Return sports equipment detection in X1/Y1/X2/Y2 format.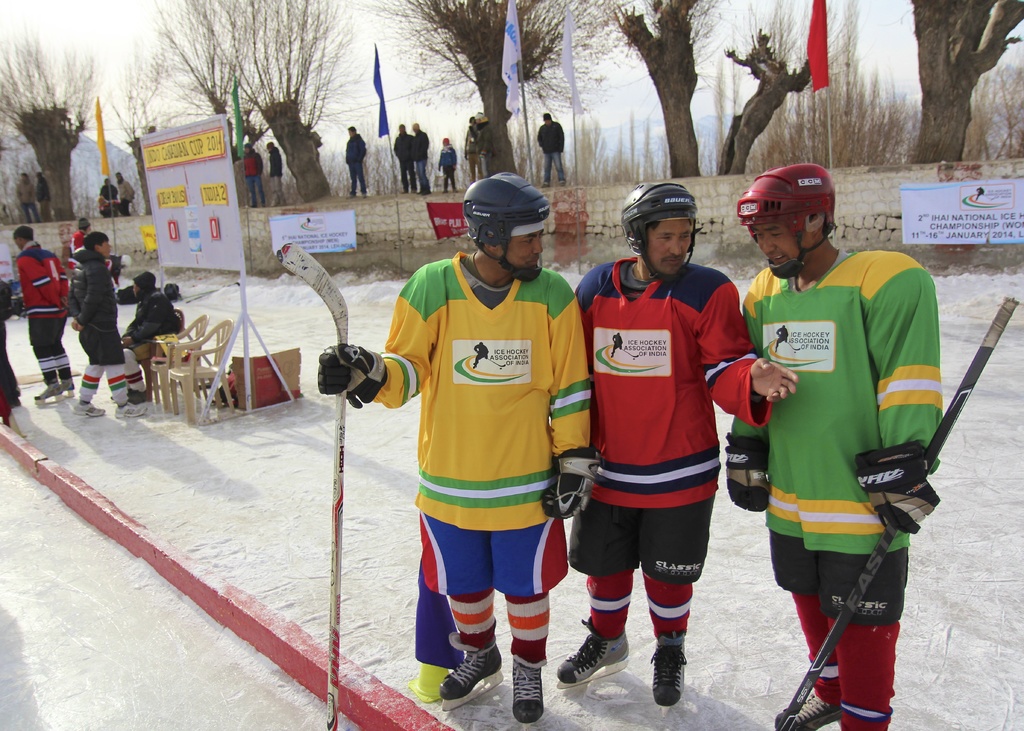
737/166/833/282.
